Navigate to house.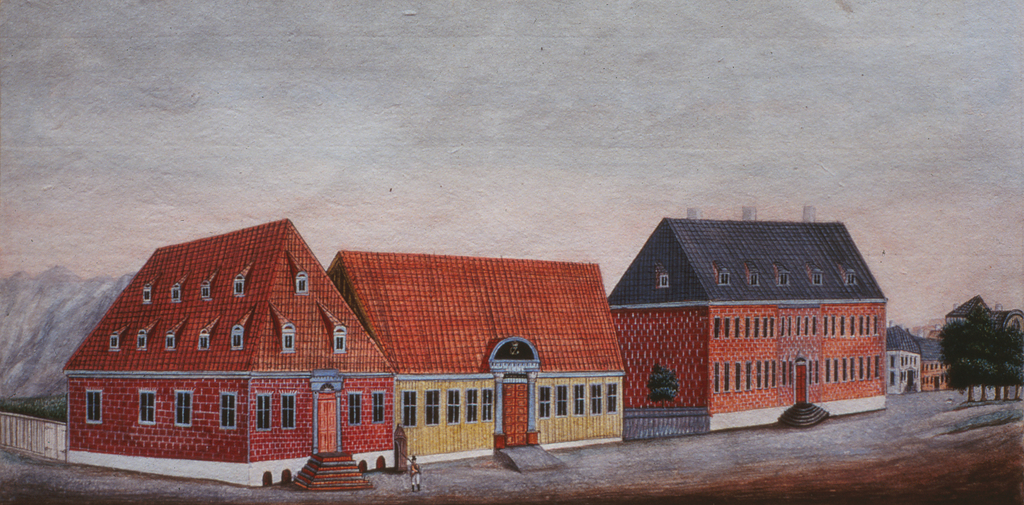
Navigation target: {"left": 52, "top": 213, "right": 397, "bottom": 486}.
